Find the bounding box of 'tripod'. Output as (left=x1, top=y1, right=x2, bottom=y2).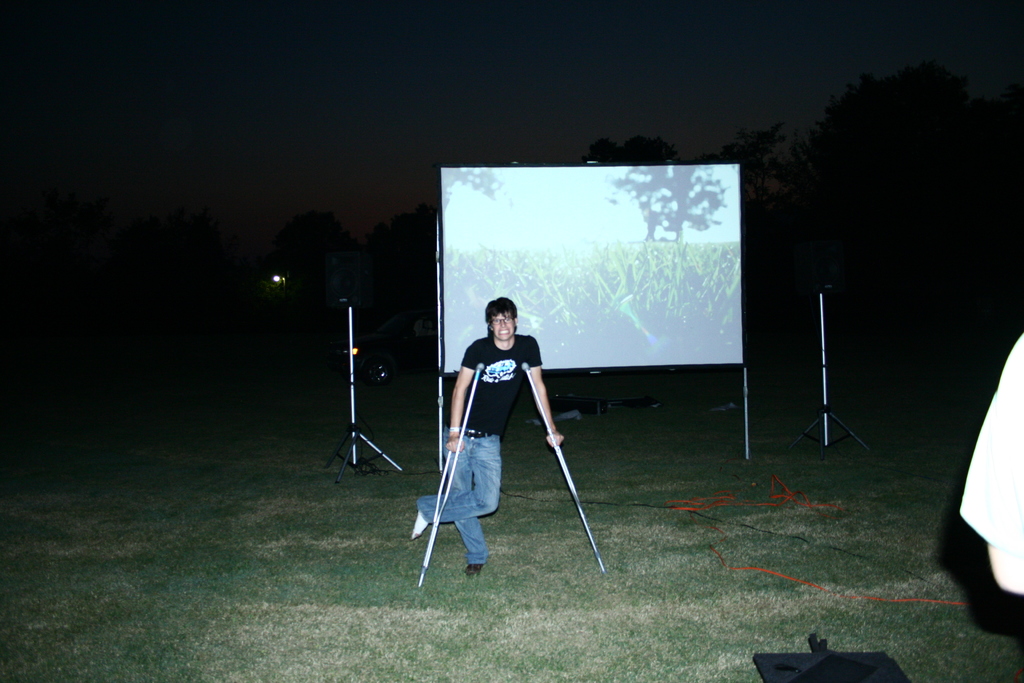
(left=324, top=308, right=404, bottom=486).
